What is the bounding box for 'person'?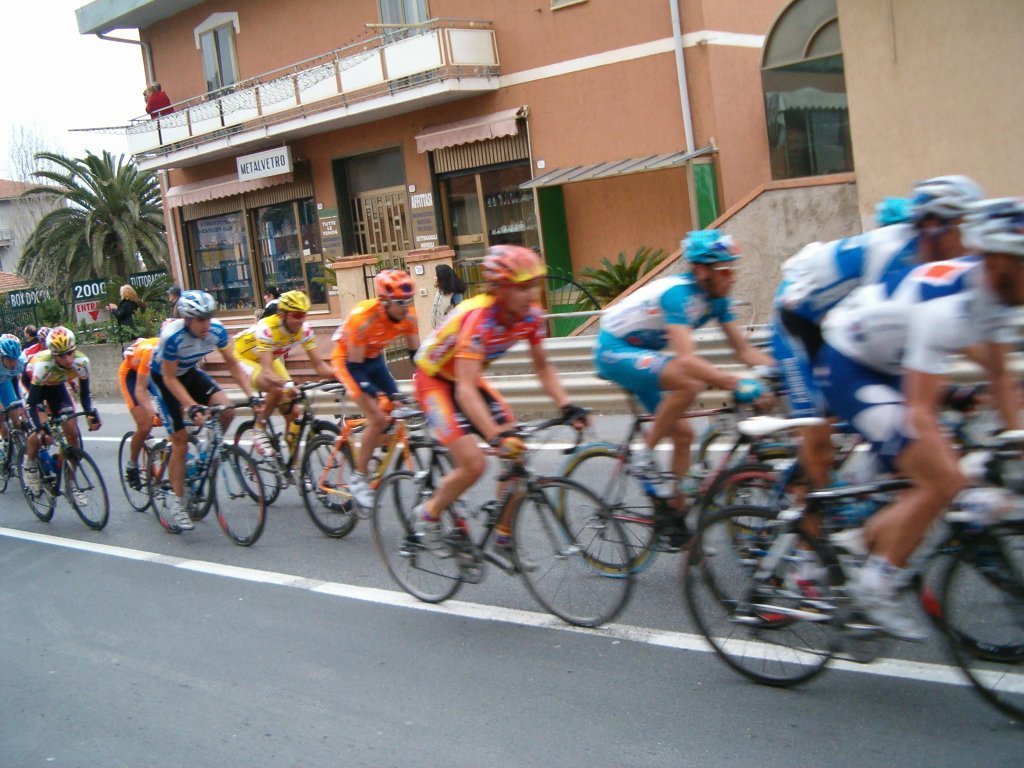
bbox=(141, 80, 172, 121).
